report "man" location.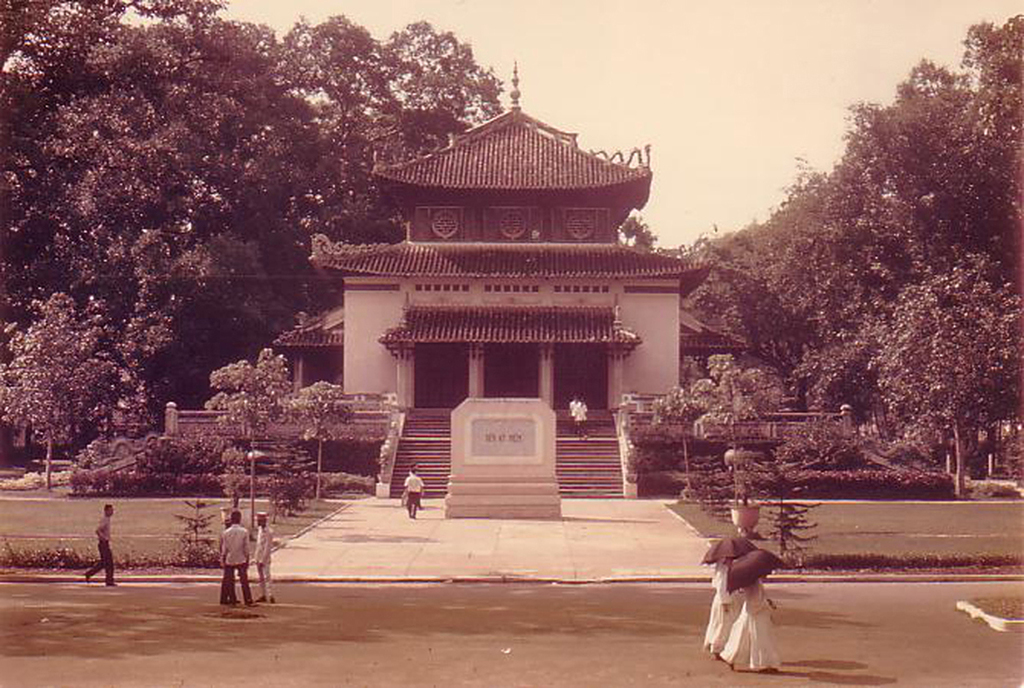
Report: rect(398, 470, 433, 520).
